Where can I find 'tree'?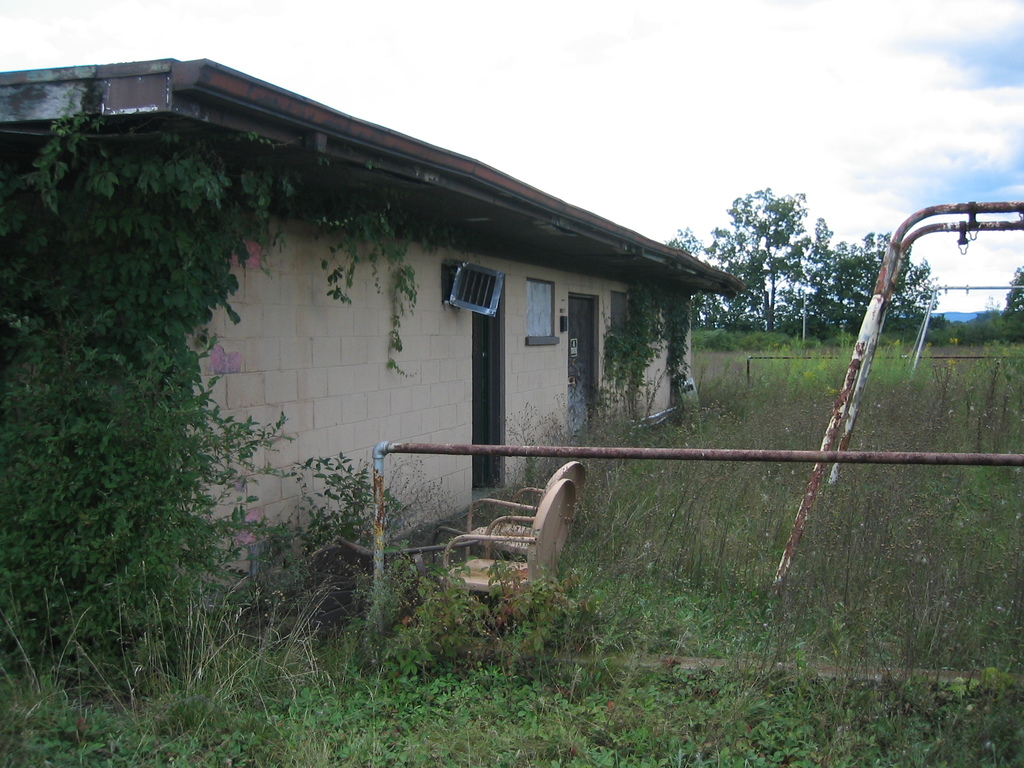
You can find it at x1=719, y1=163, x2=851, y2=333.
